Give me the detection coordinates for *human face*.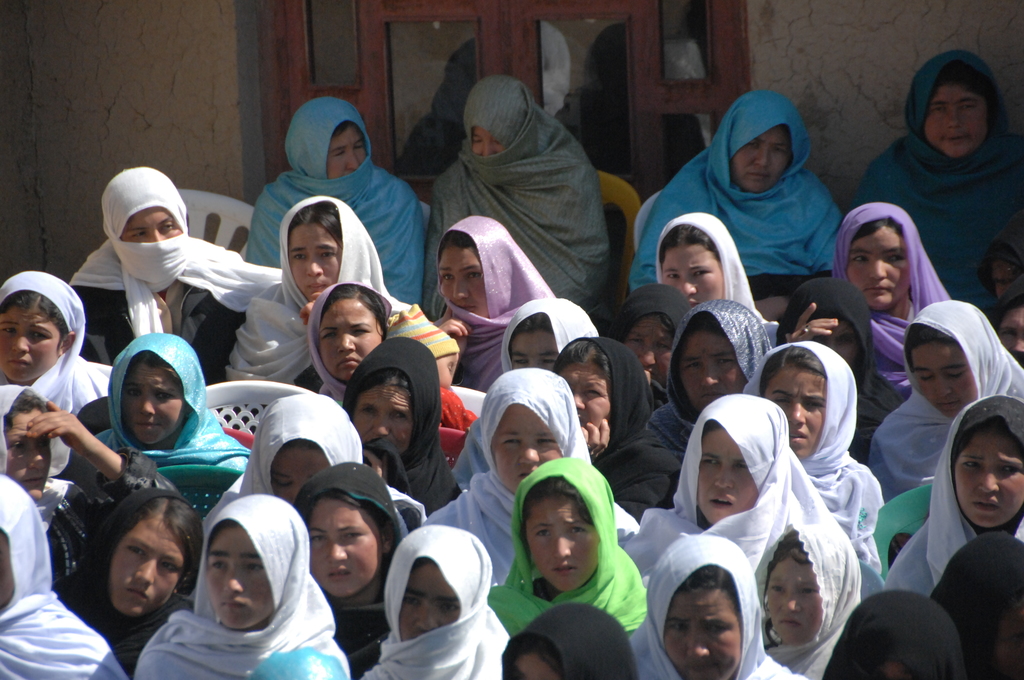
768,551,823,645.
